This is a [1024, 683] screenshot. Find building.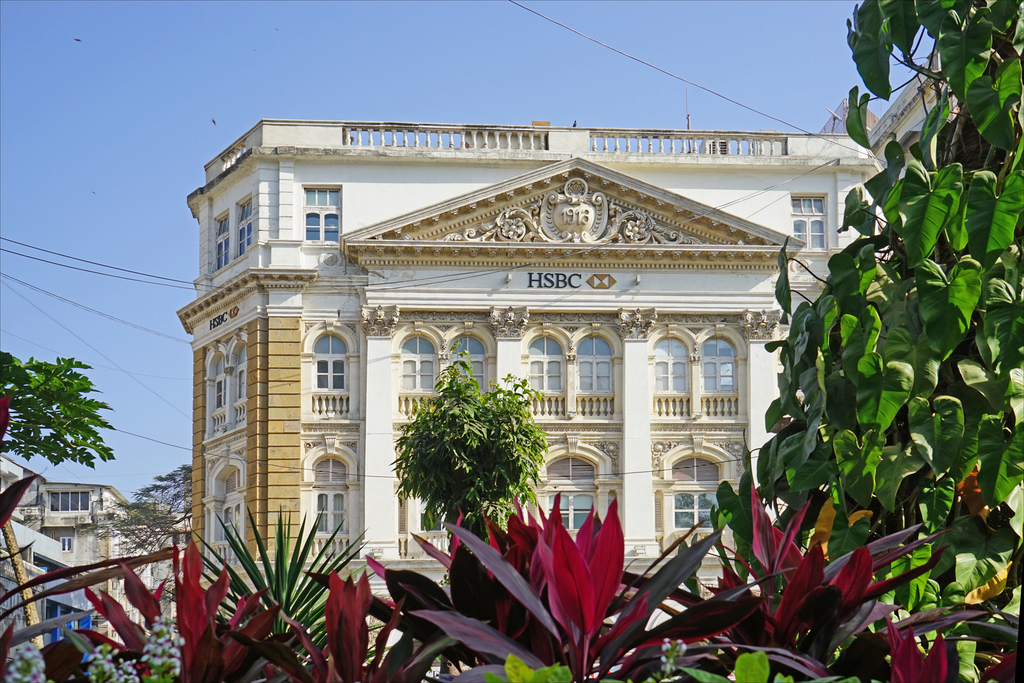
Bounding box: detection(0, 457, 186, 645).
